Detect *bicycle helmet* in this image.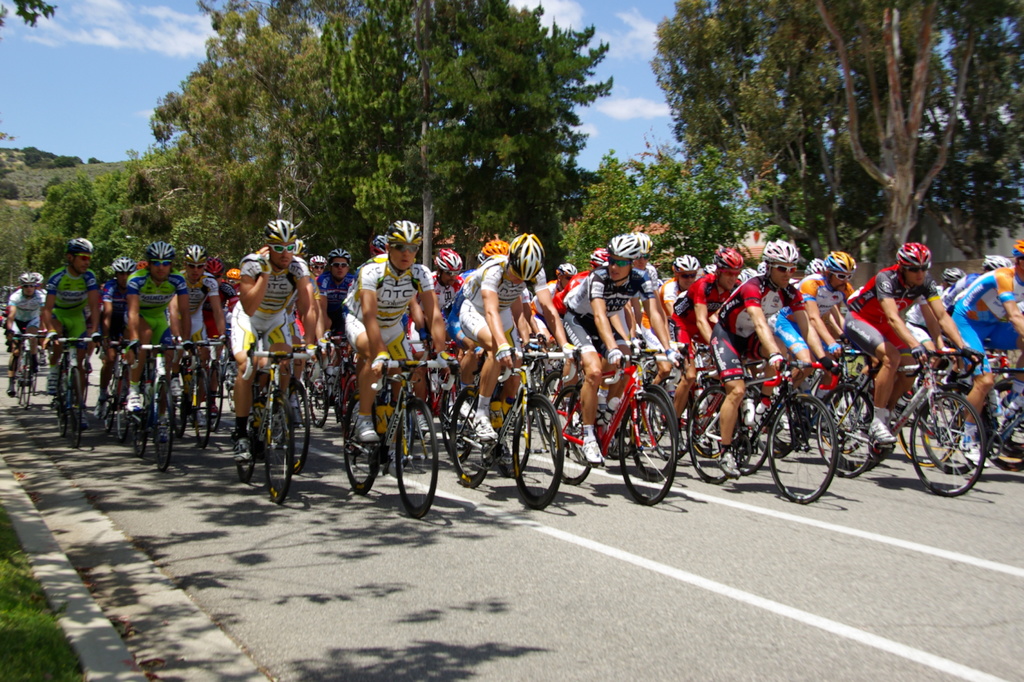
Detection: locate(184, 241, 203, 261).
